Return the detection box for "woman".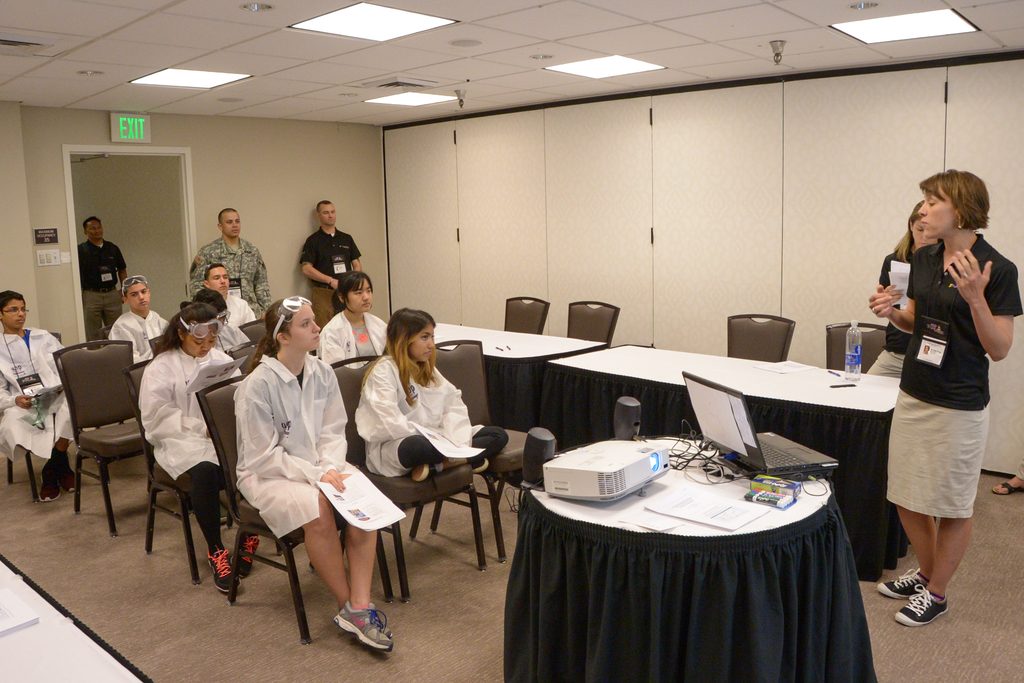
box(234, 293, 394, 654).
